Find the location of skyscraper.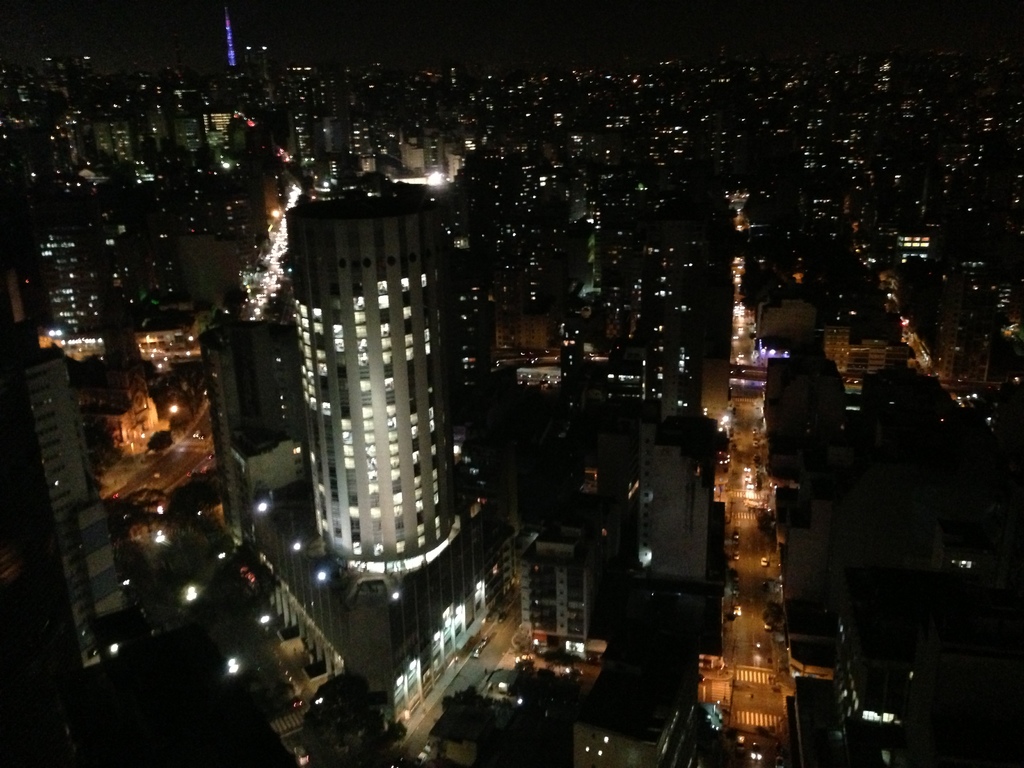
Location: 255,152,485,658.
